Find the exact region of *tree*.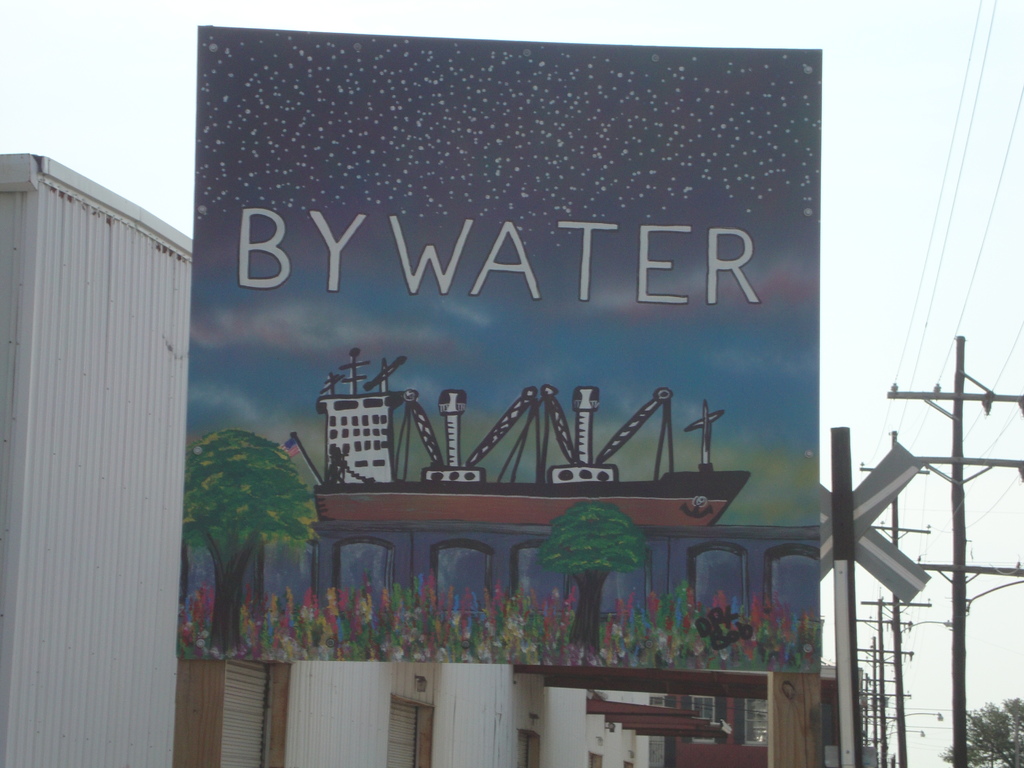
Exact region: x1=181 y1=428 x2=321 y2=660.
